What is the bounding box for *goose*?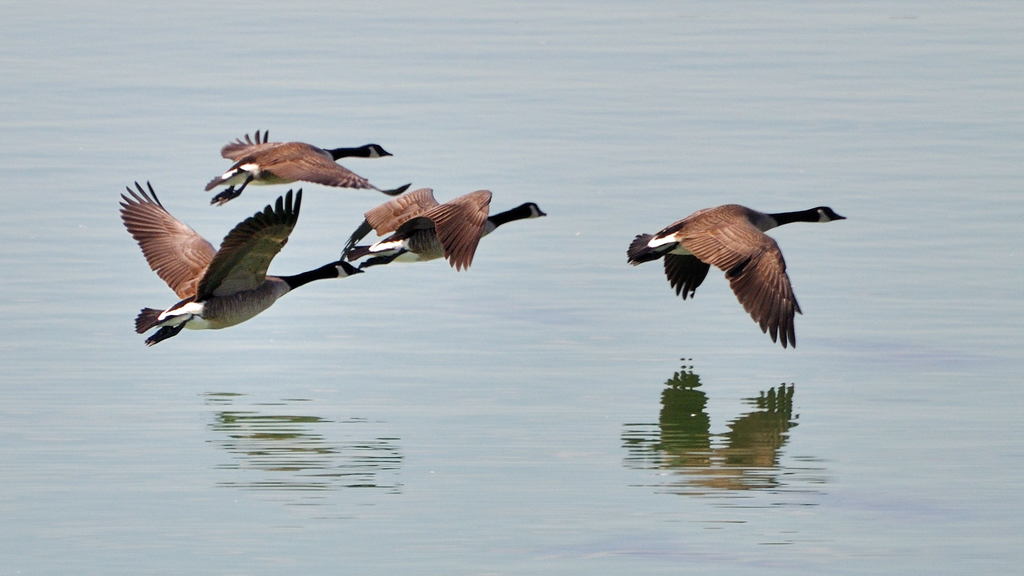
{"x1": 212, "y1": 124, "x2": 390, "y2": 198}.
